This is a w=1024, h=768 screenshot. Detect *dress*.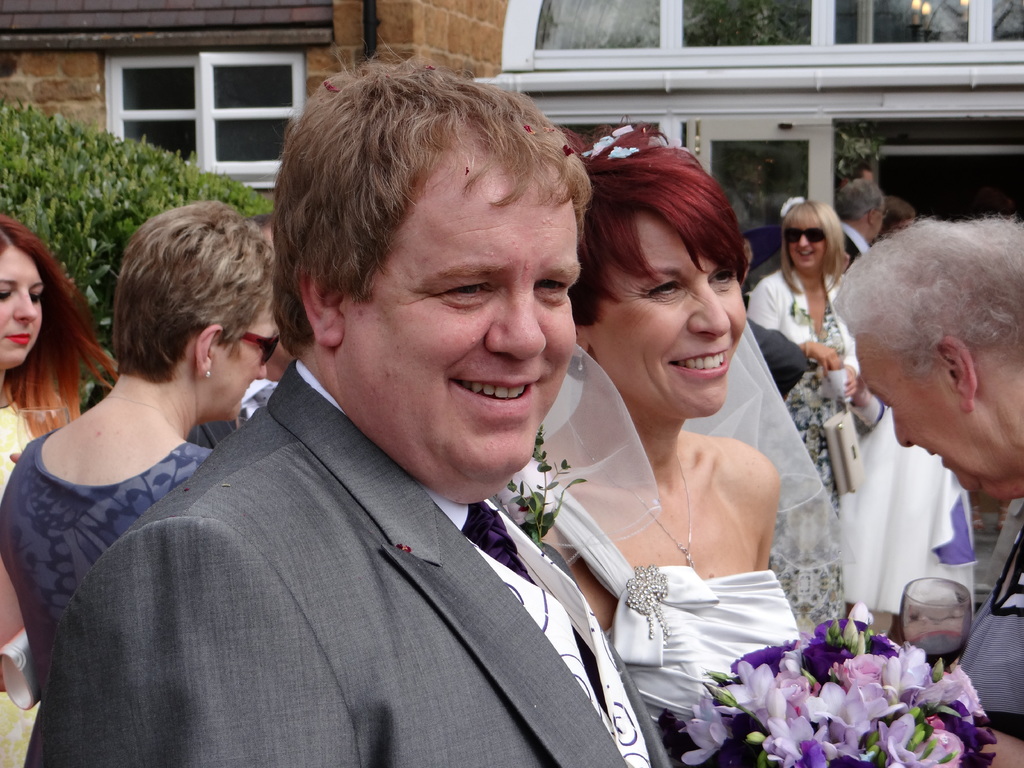
(x1=765, y1=296, x2=850, y2=623).
